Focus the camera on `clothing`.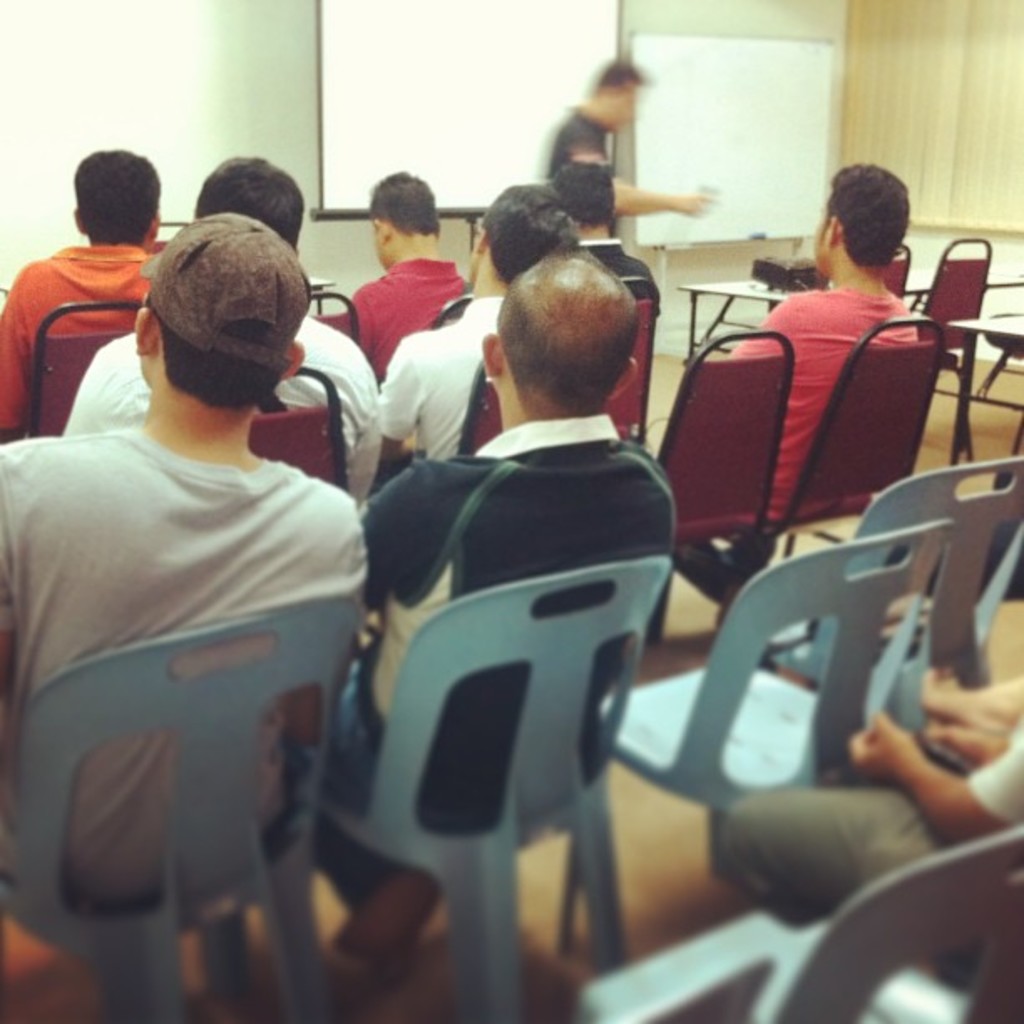
Focus region: (left=683, top=284, right=927, bottom=602).
